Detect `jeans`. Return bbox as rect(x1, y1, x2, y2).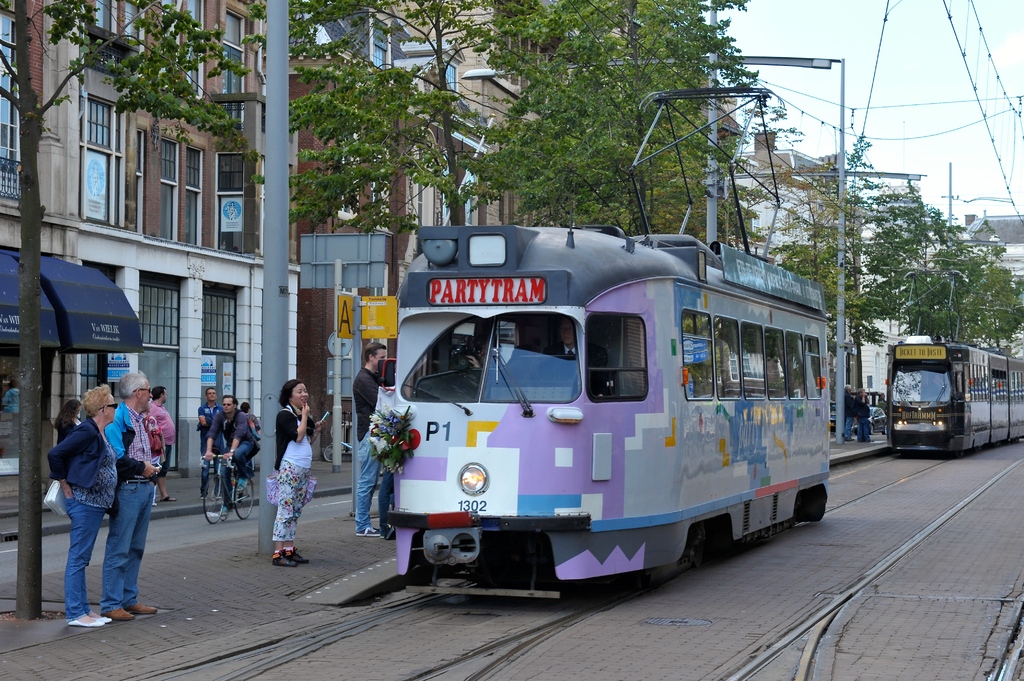
rect(219, 443, 270, 490).
